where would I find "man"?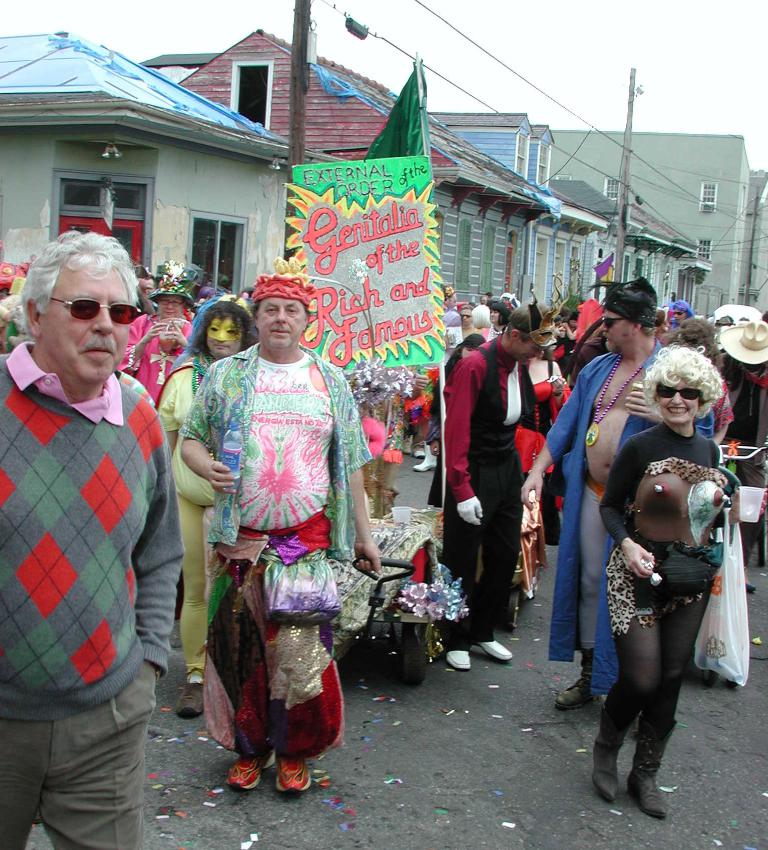
At <bbox>169, 274, 369, 823</bbox>.
